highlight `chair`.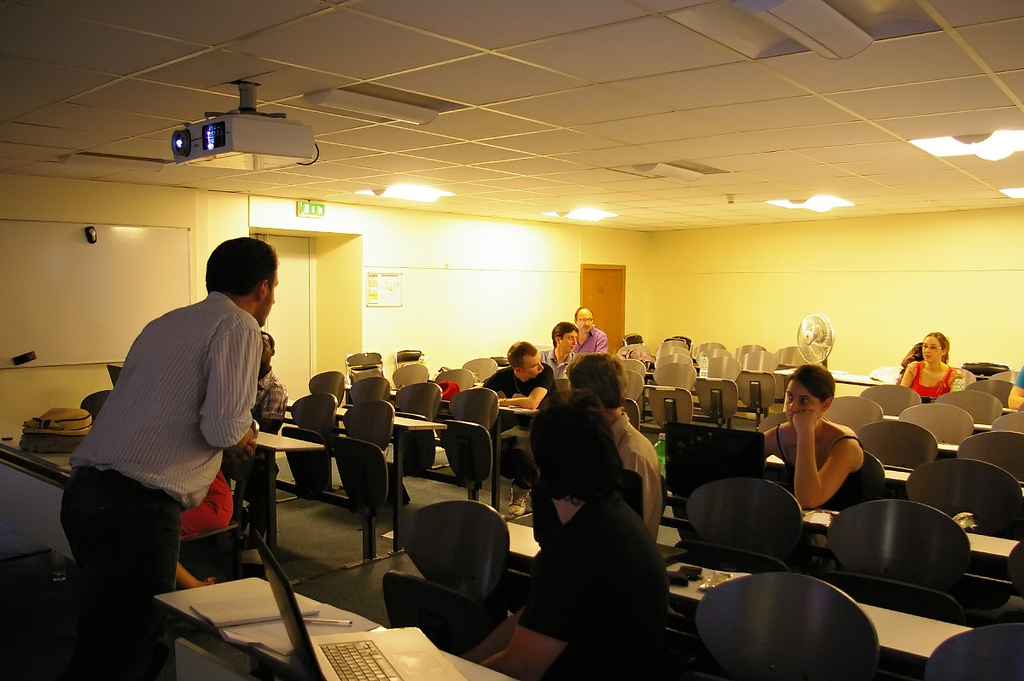
Highlighted region: 925, 390, 1010, 427.
